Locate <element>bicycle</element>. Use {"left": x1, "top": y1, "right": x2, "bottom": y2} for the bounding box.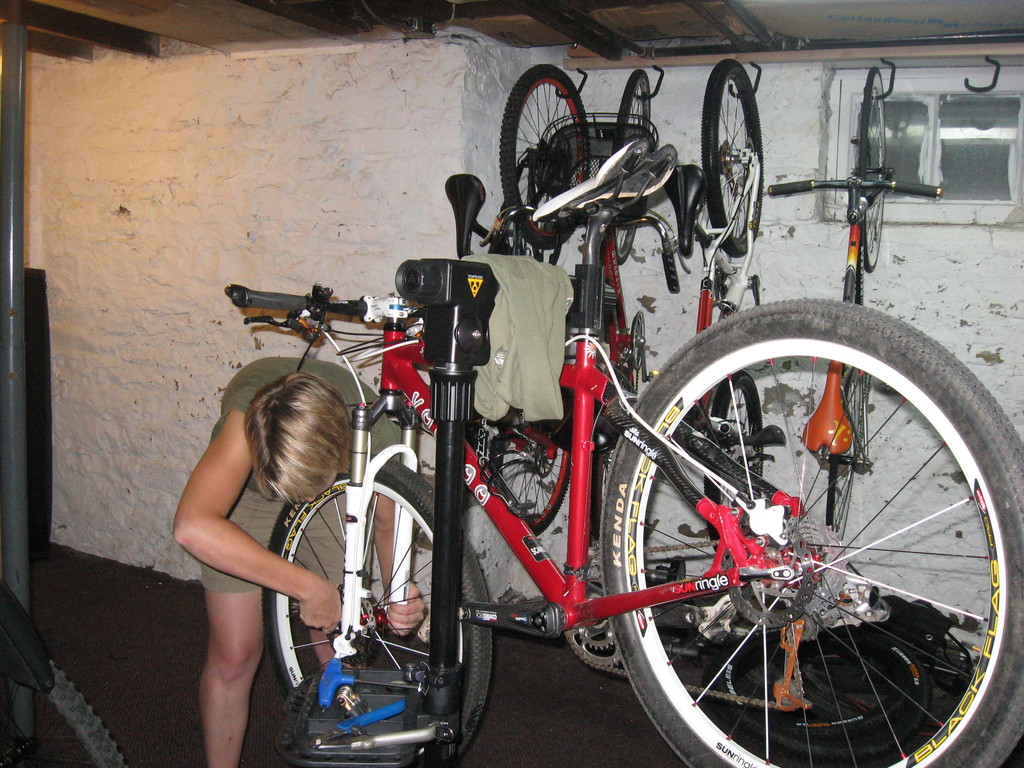
{"left": 631, "top": 63, "right": 785, "bottom": 569}.
